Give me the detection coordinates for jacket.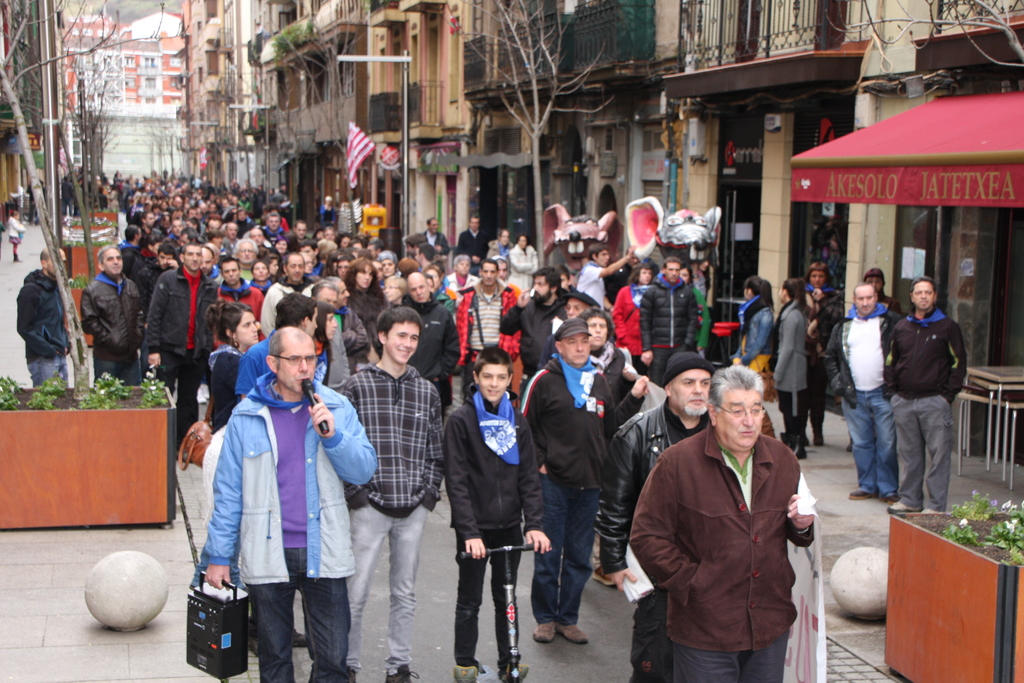
<region>435, 384, 545, 541</region>.
